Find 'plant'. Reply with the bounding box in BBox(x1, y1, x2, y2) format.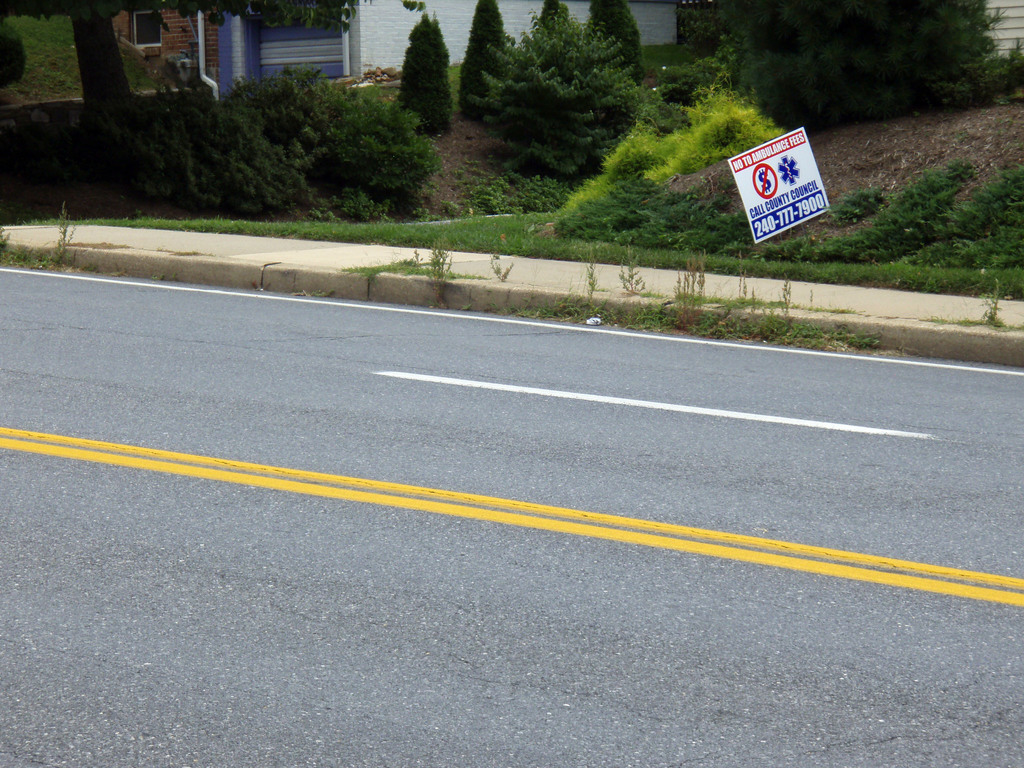
BBox(118, 49, 168, 94).
